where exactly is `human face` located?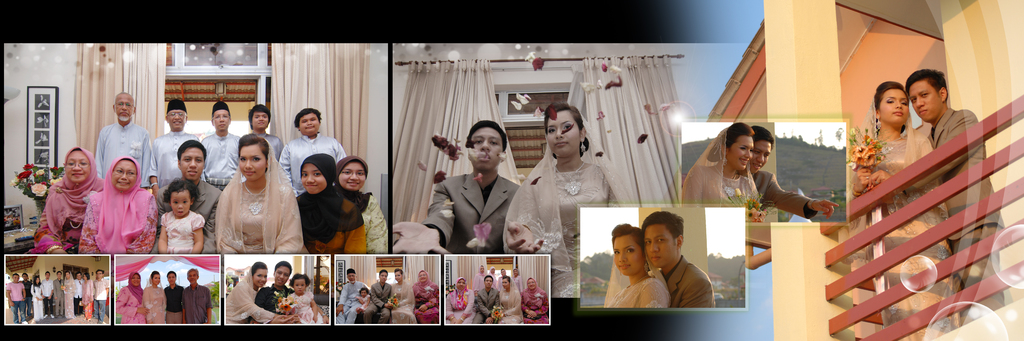
Its bounding box is bbox=(300, 161, 327, 193).
